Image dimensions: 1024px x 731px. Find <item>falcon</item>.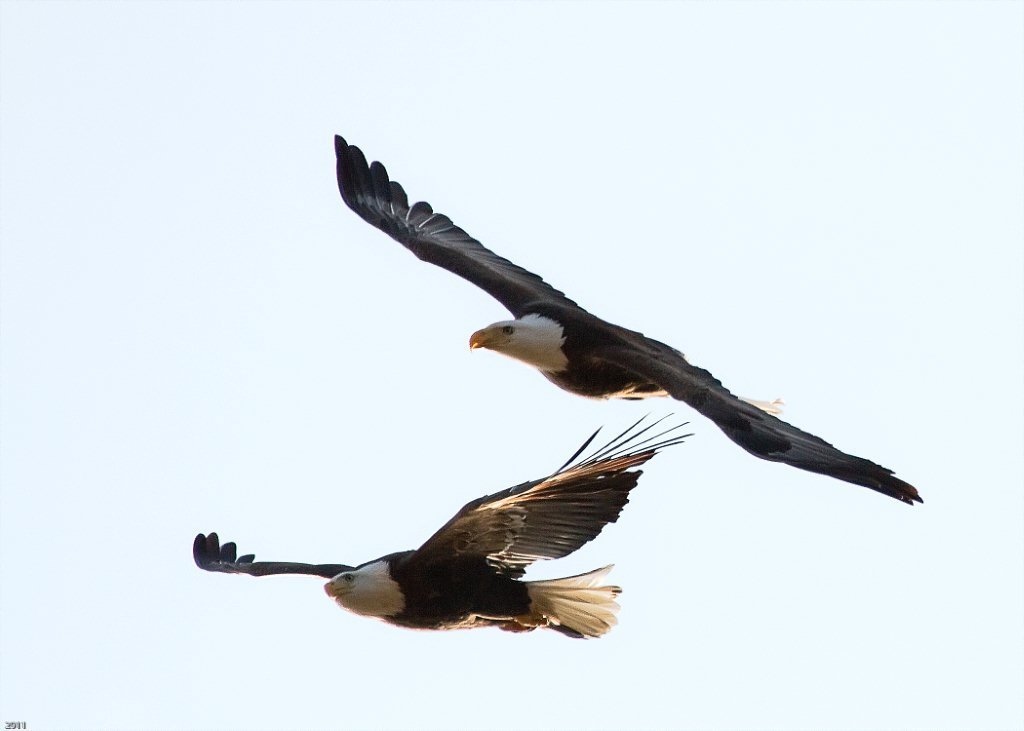
bbox(188, 409, 690, 646).
